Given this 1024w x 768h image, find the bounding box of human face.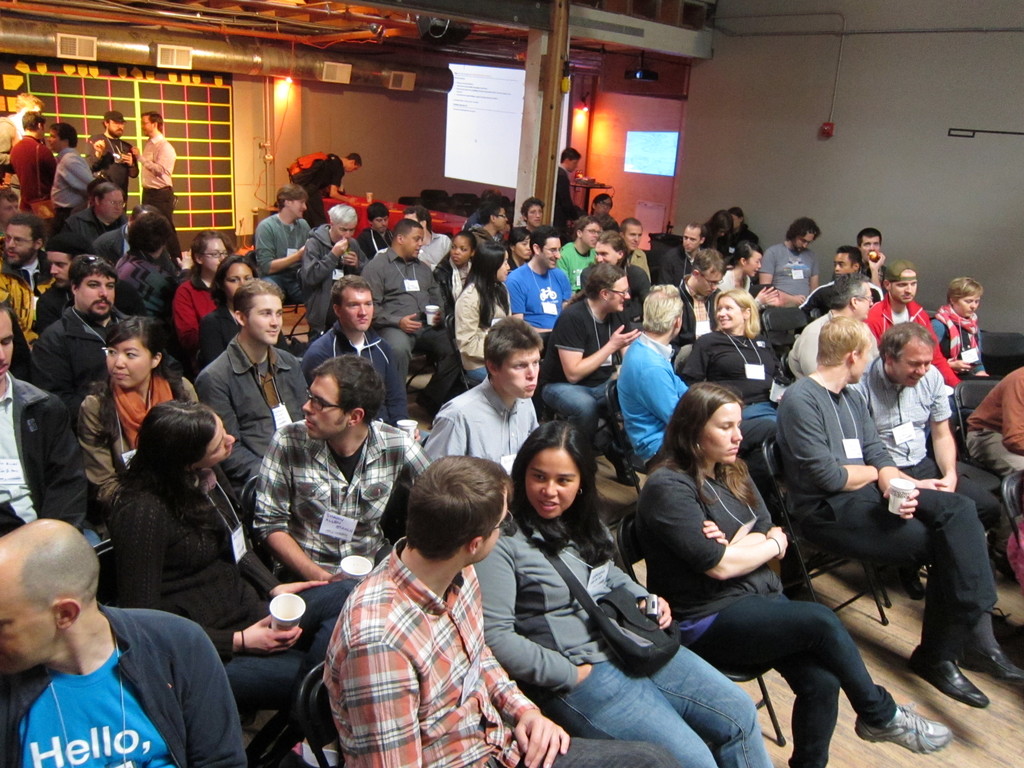
[700,404,741,463].
